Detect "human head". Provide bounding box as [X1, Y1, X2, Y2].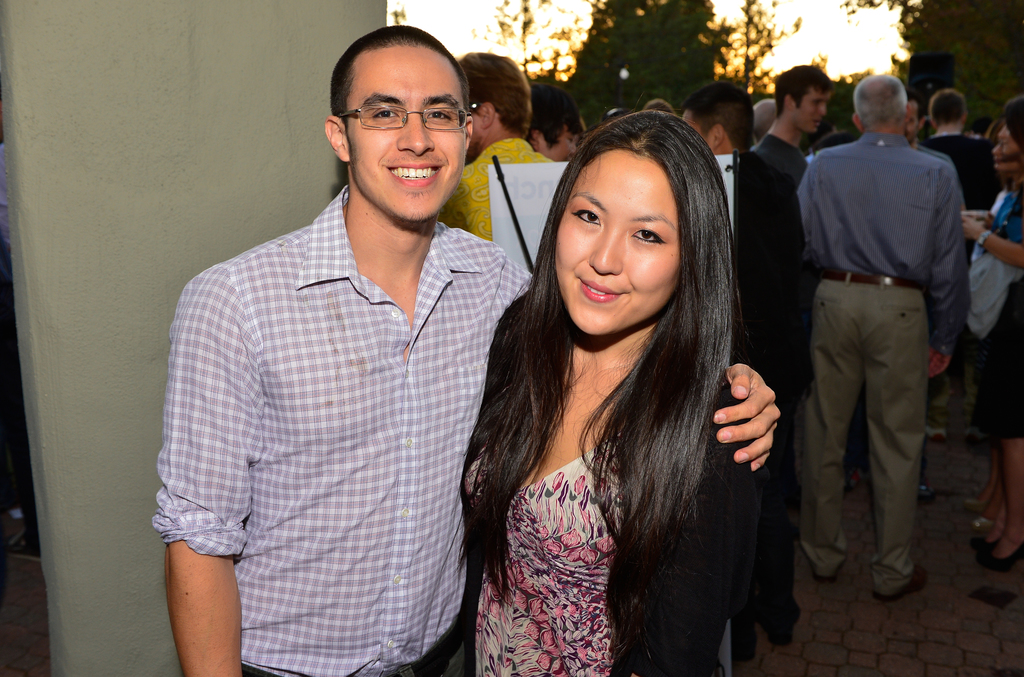
[459, 52, 531, 164].
